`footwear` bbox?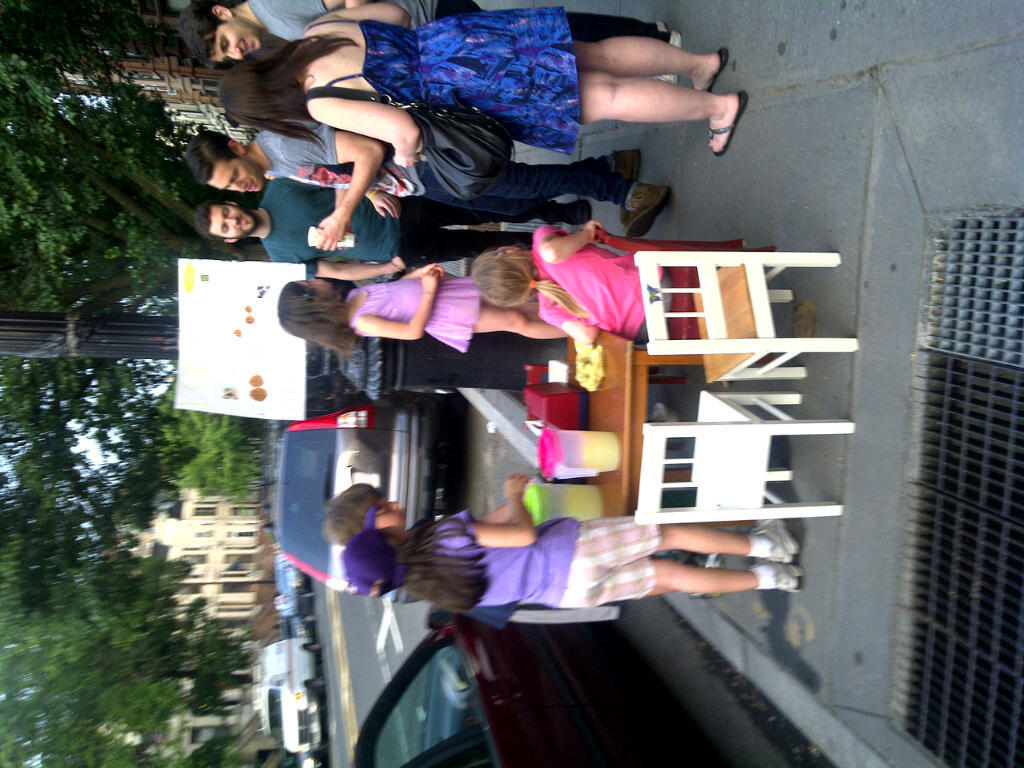
x1=692 y1=547 x2=725 y2=595
